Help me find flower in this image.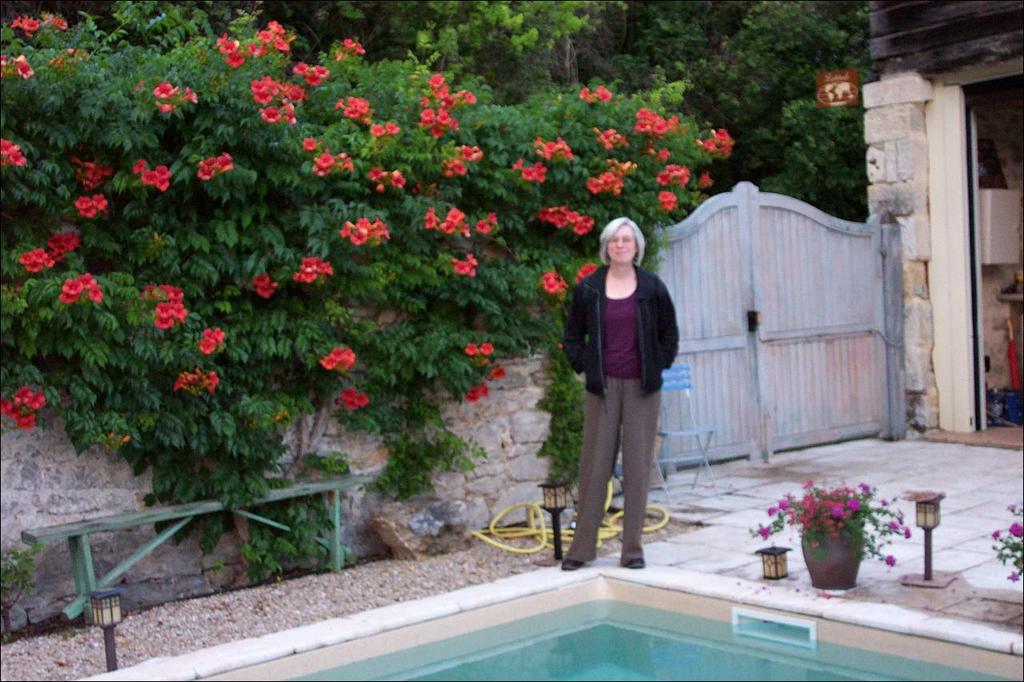
Found it: rect(701, 172, 710, 185).
